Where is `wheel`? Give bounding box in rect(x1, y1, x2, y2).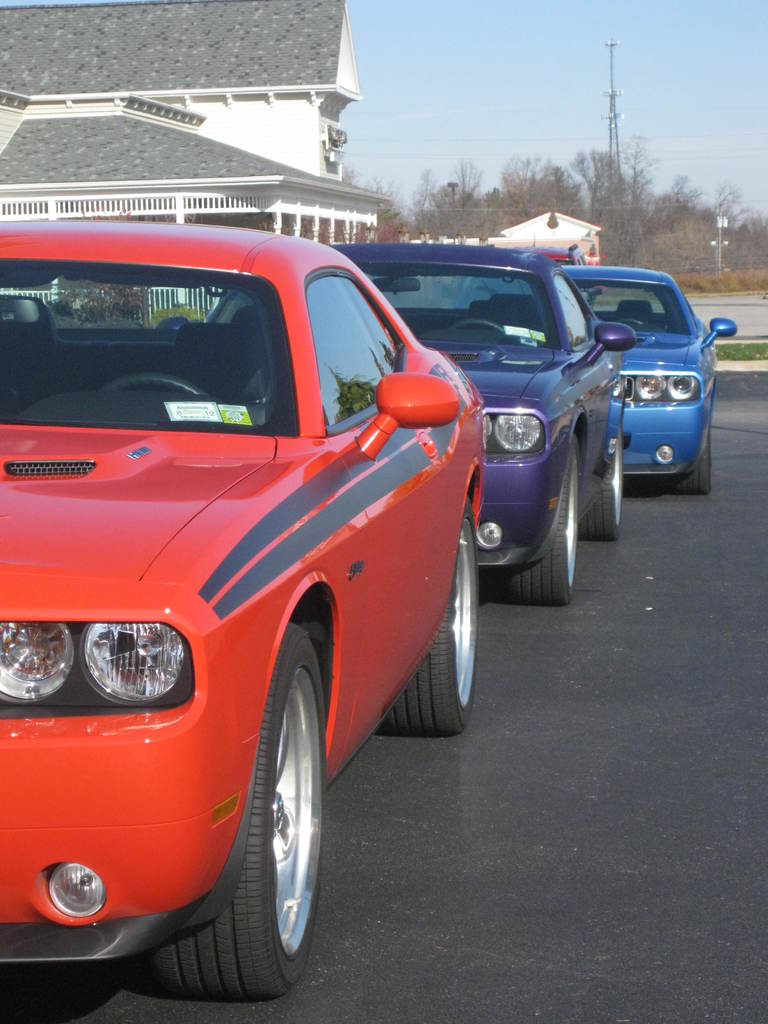
rect(139, 620, 332, 997).
